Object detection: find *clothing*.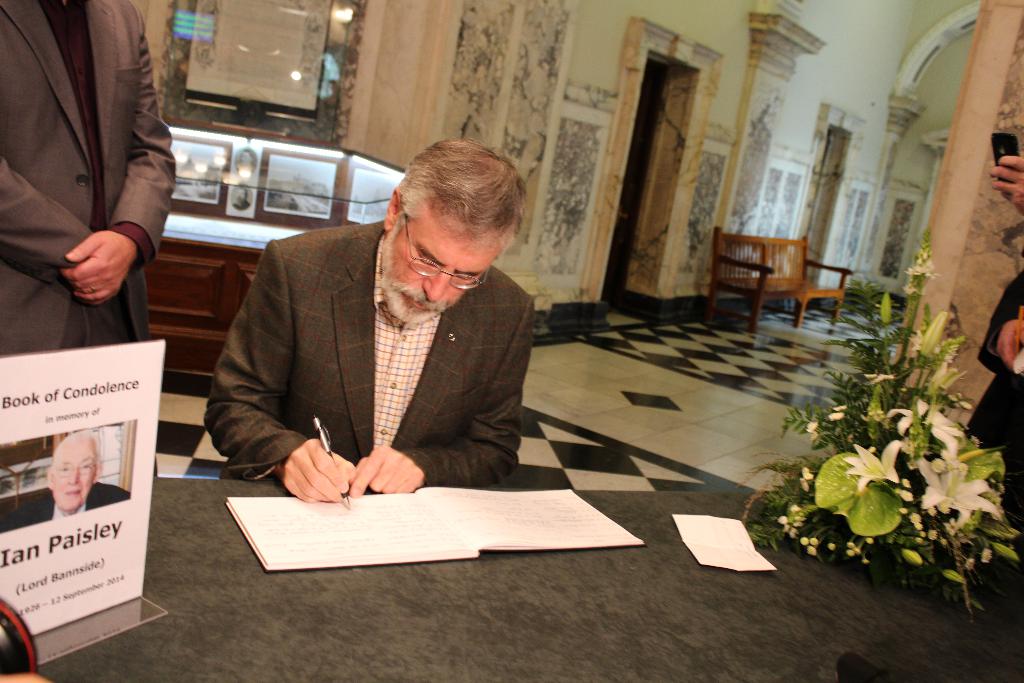
x1=0, y1=0, x2=183, y2=378.
